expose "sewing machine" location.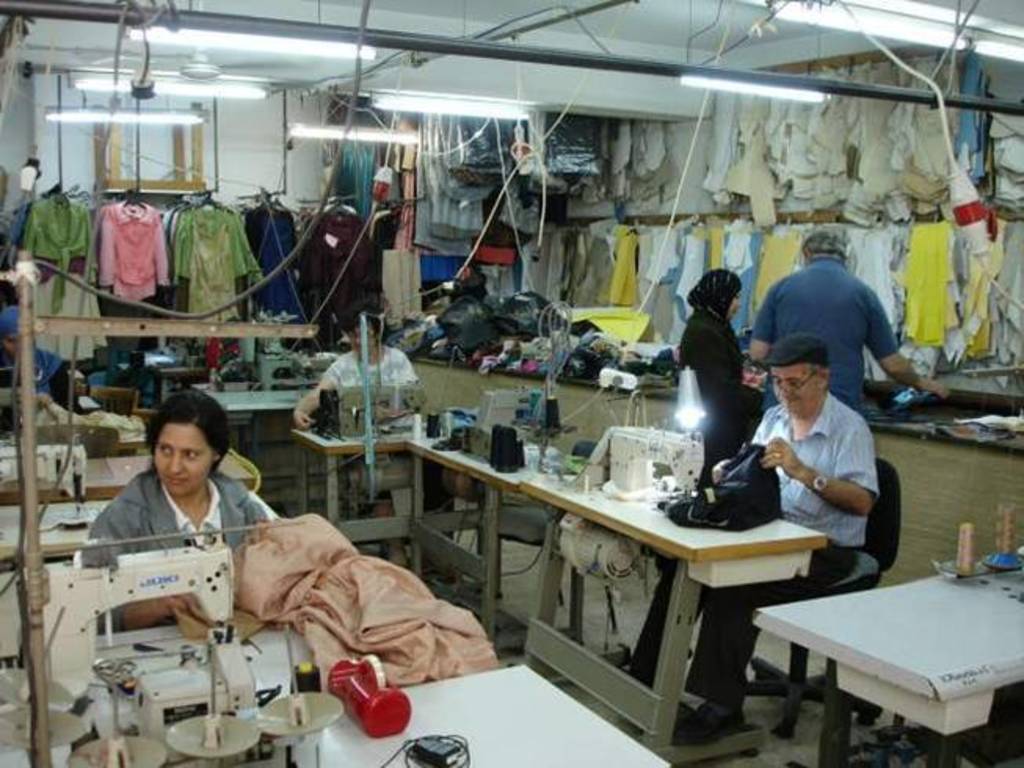
Exposed at box=[519, 418, 820, 560].
